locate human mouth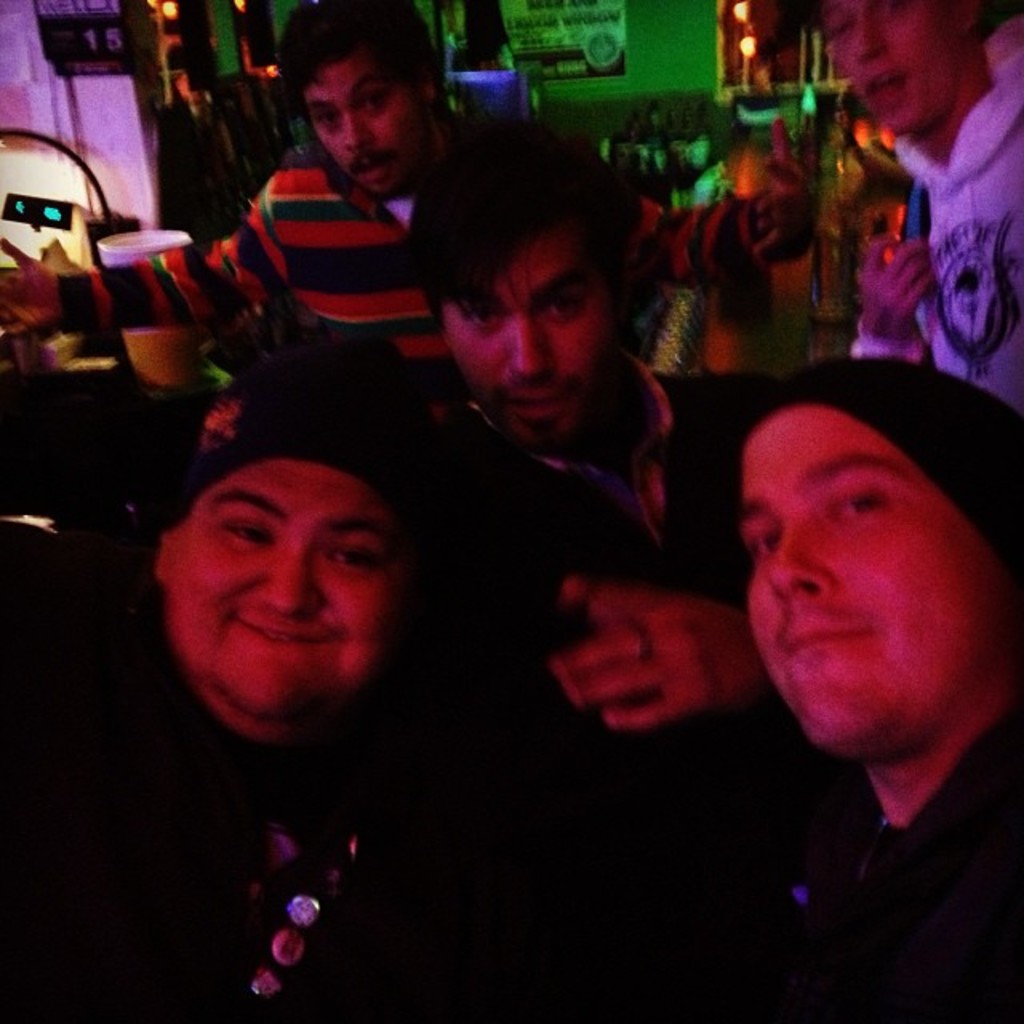
{"x1": 861, "y1": 69, "x2": 902, "y2": 106}
